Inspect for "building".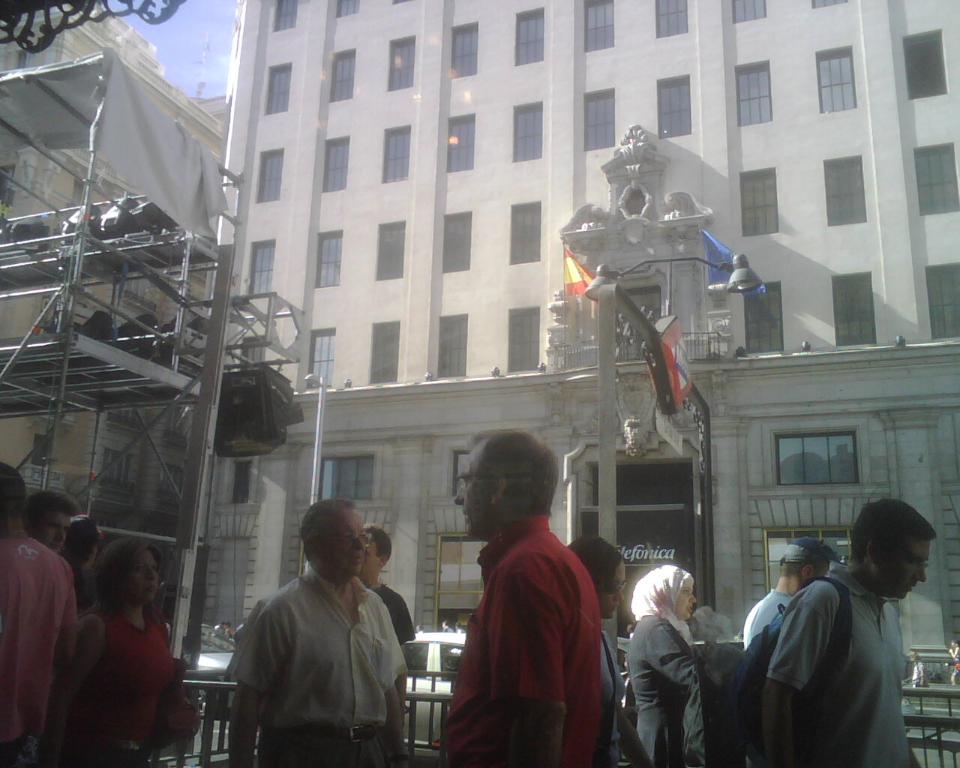
Inspection: (169, 0, 959, 721).
